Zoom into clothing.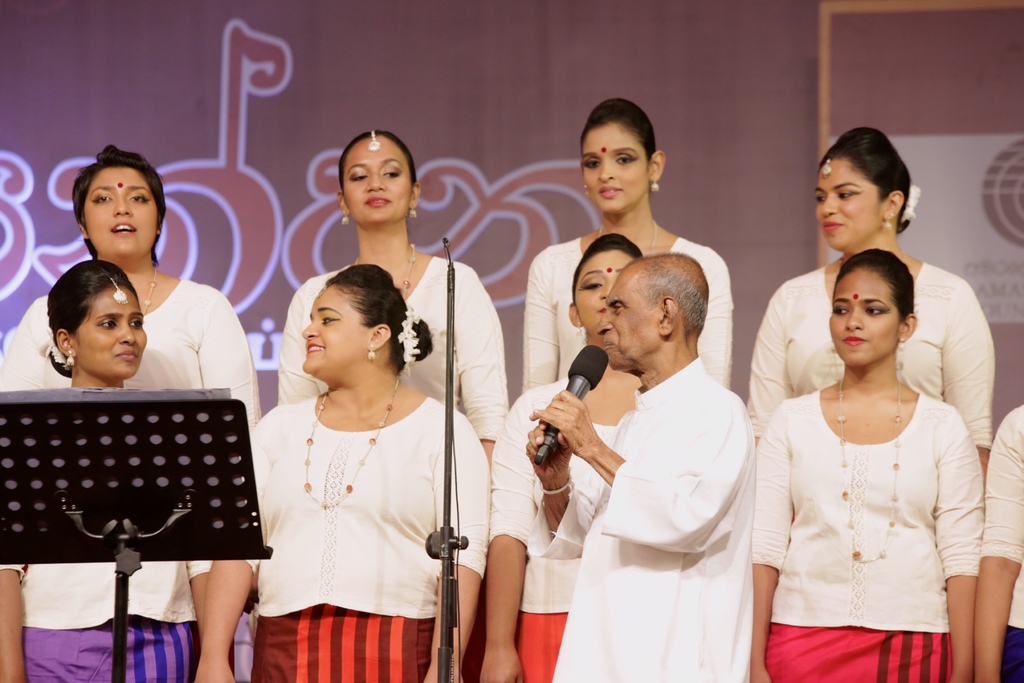
Zoom target: 739 265 996 448.
